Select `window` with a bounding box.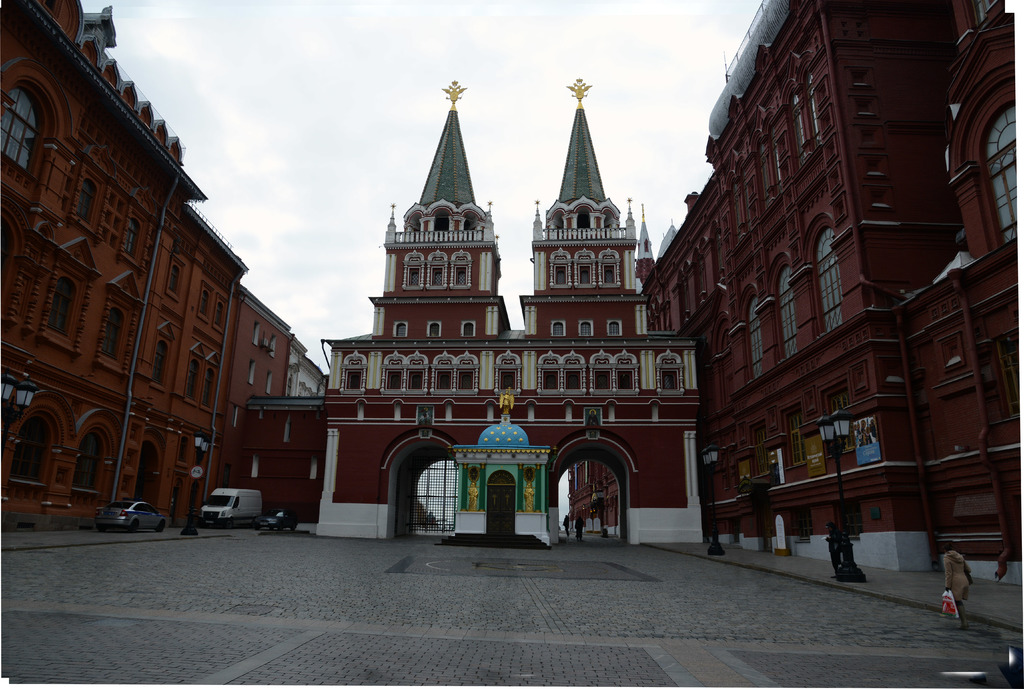
595/376/612/391.
